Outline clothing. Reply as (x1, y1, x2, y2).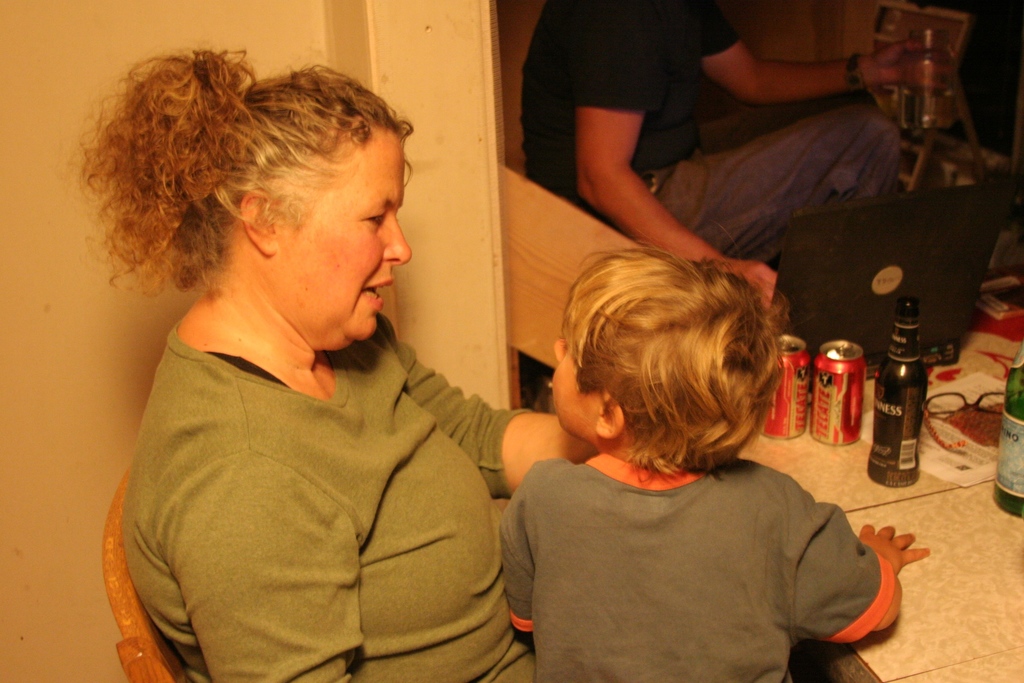
(485, 394, 915, 680).
